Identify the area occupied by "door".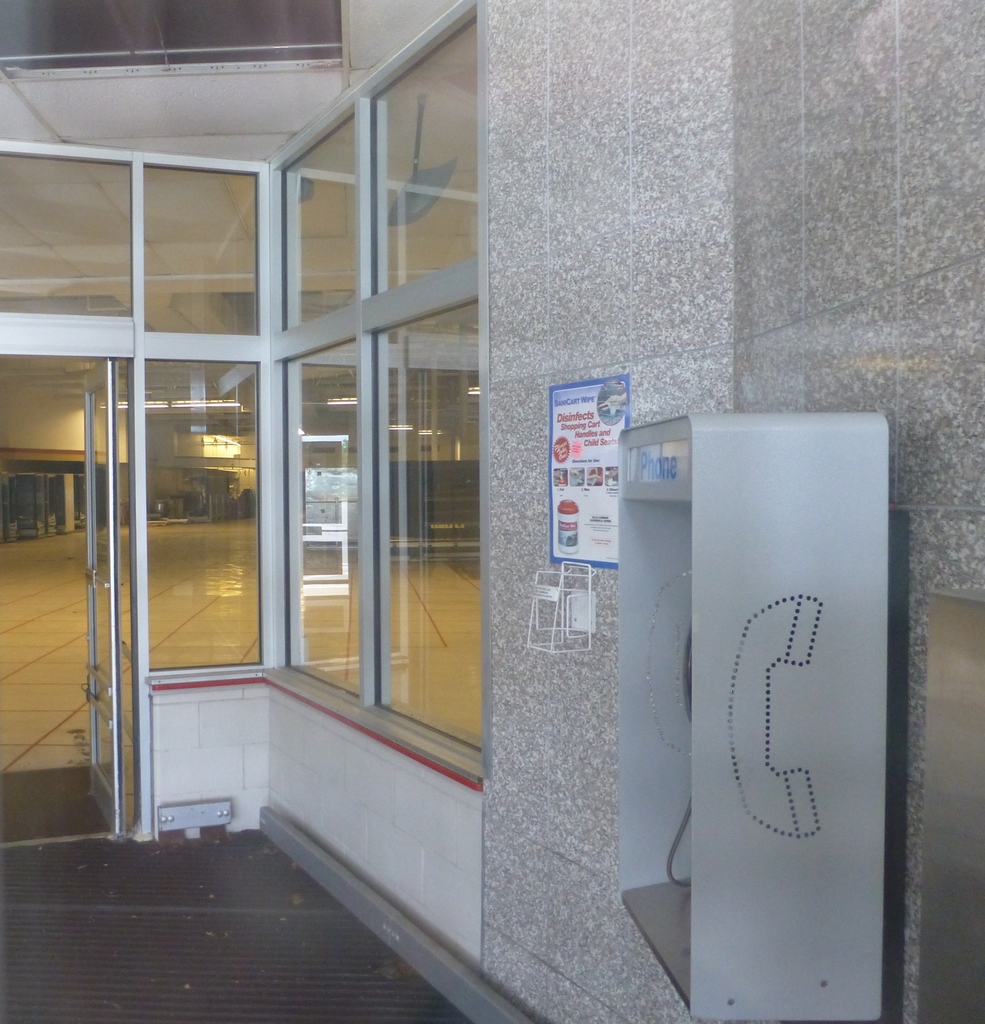
Area: locate(79, 355, 133, 820).
